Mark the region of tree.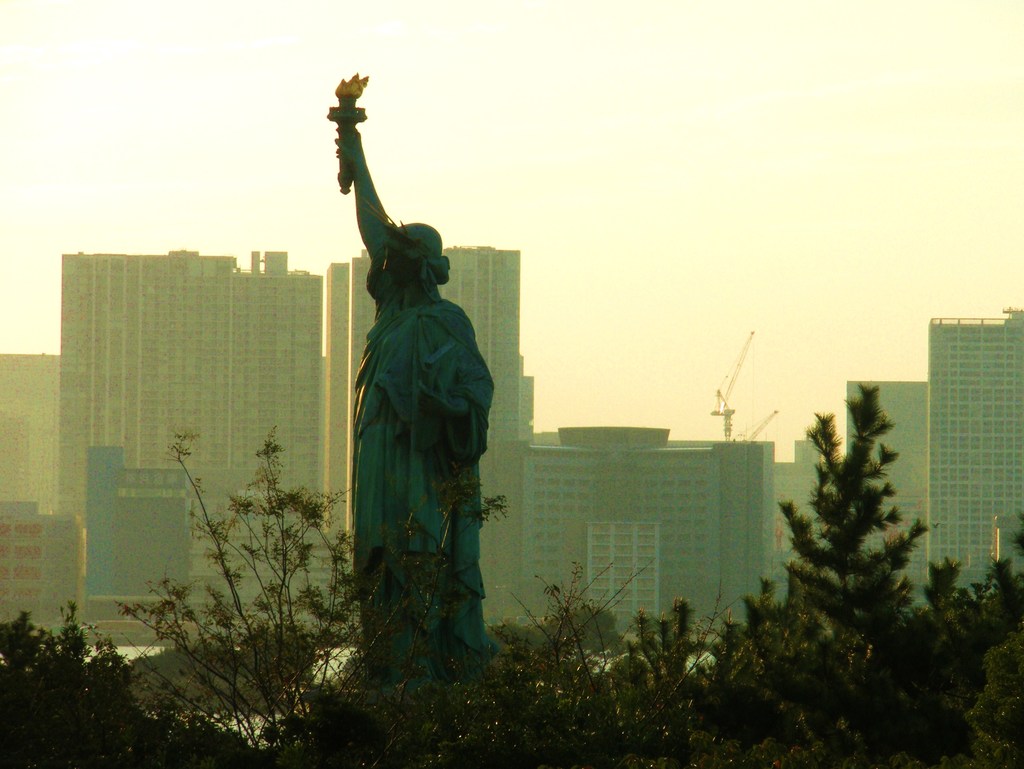
Region: [765,341,944,718].
